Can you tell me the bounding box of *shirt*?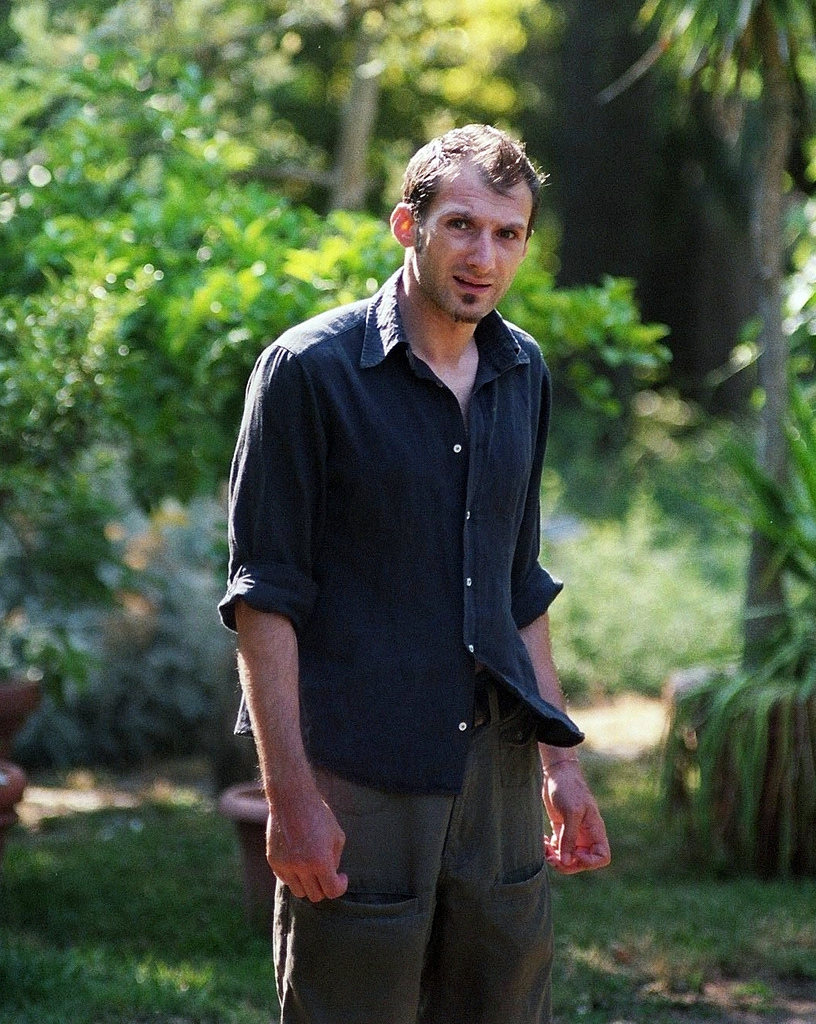
BBox(232, 256, 593, 874).
